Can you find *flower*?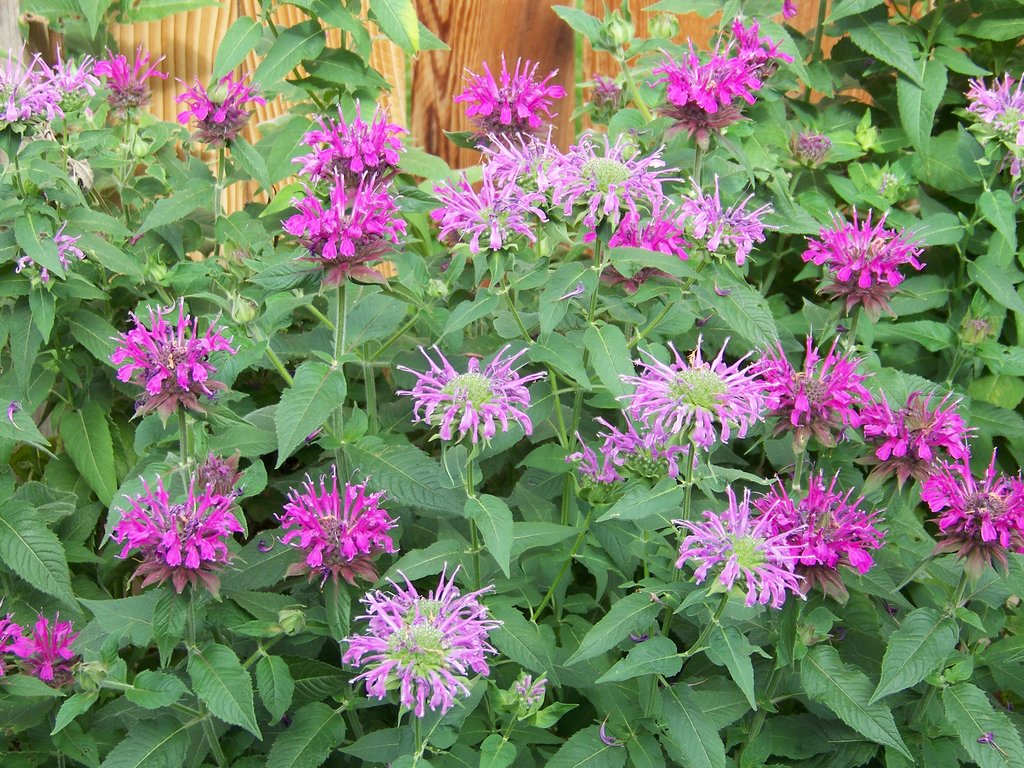
Yes, bounding box: [x1=332, y1=569, x2=505, y2=717].
